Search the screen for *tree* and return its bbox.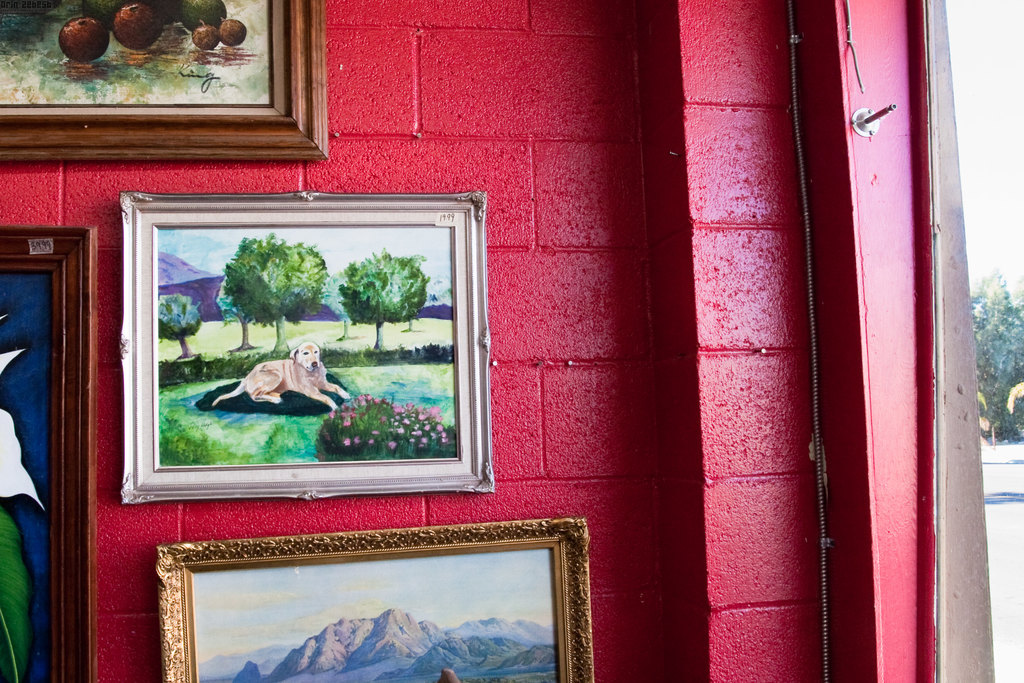
Found: [972, 265, 1023, 446].
